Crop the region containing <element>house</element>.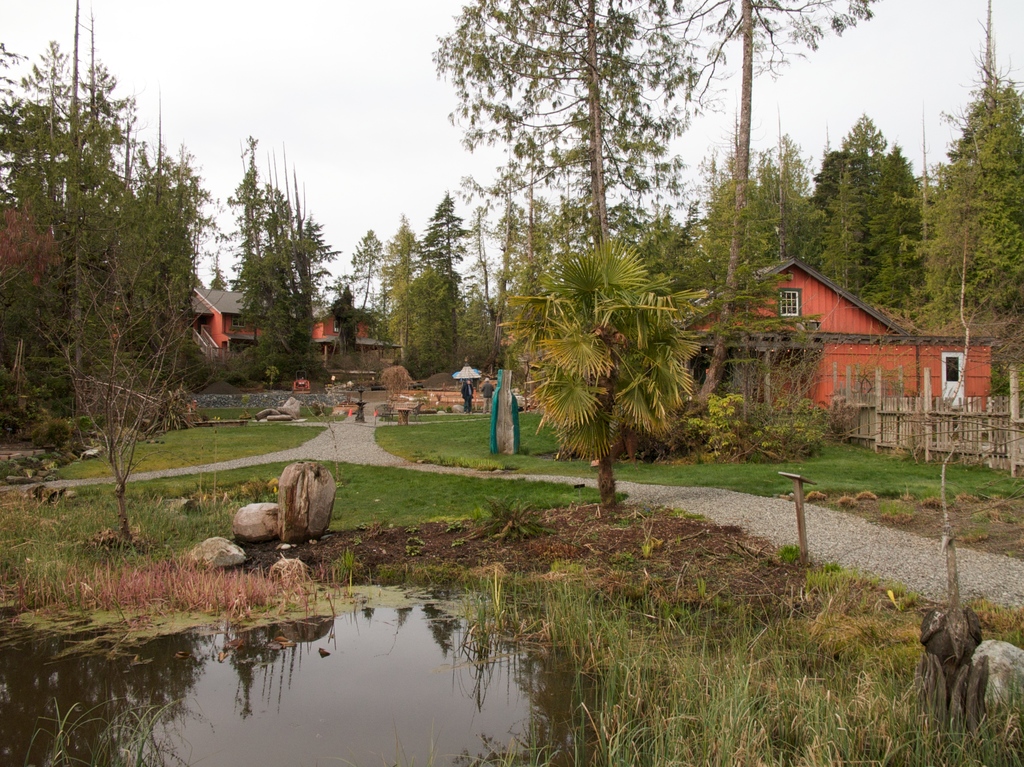
Crop region: (left=673, top=254, right=996, bottom=431).
